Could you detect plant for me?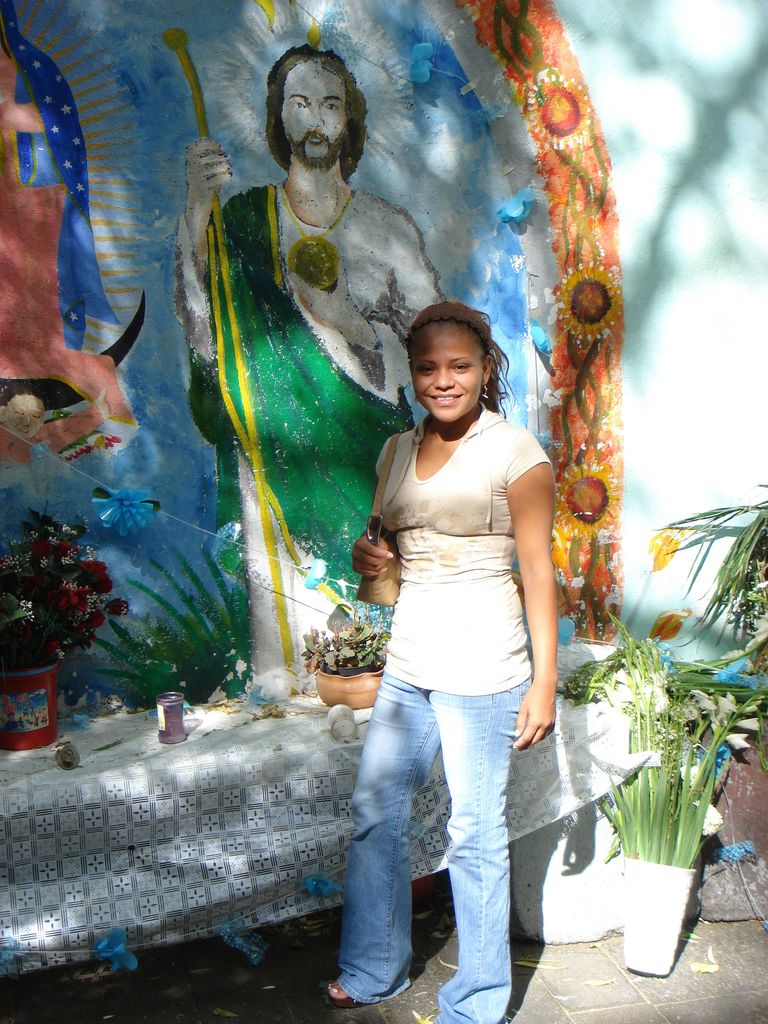
Detection result: detection(656, 475, 767, 660).
